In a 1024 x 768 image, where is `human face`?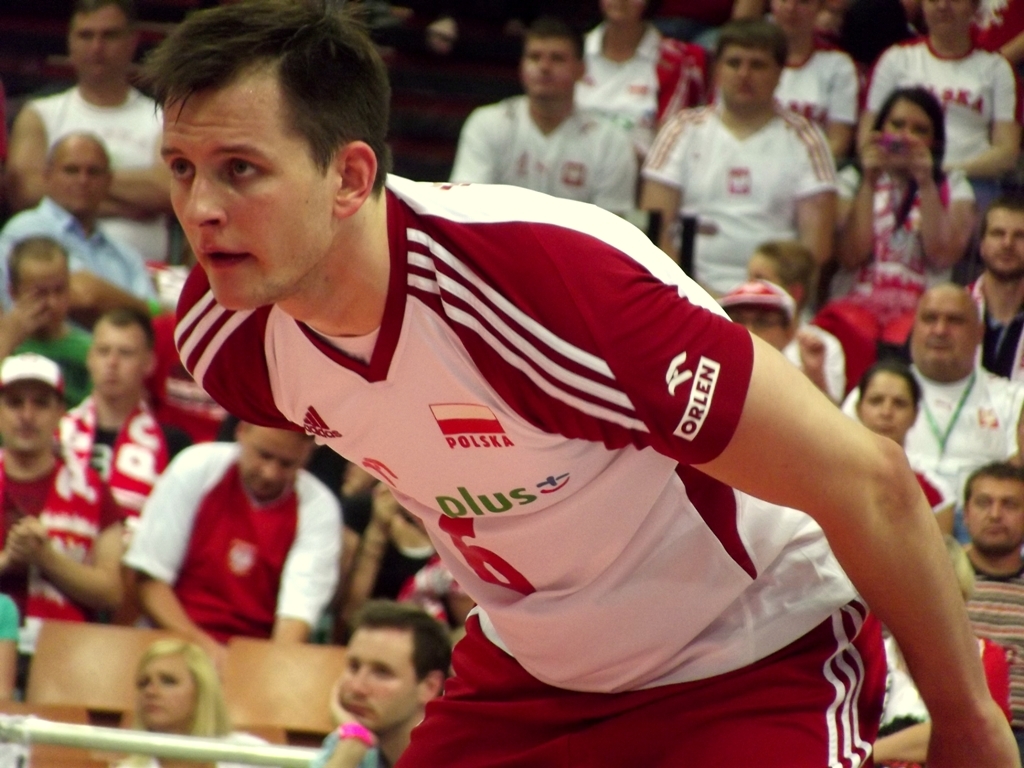
(136, 656, 196, 723).
